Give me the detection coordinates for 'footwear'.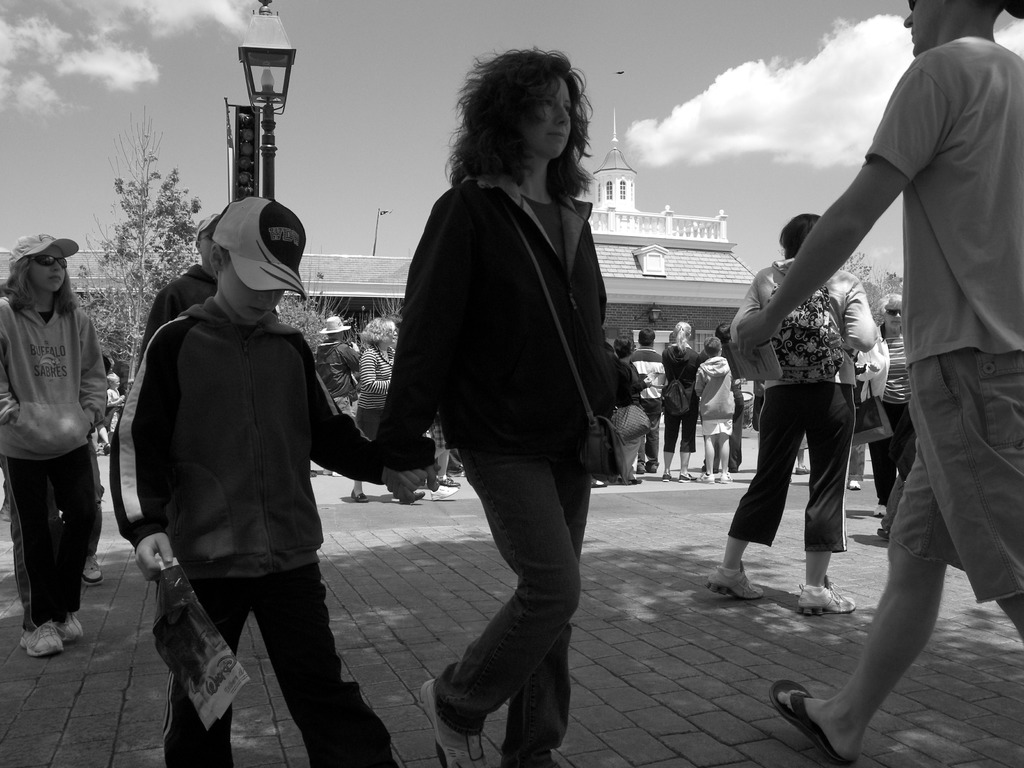
detection(56, 617, 81, 642).
